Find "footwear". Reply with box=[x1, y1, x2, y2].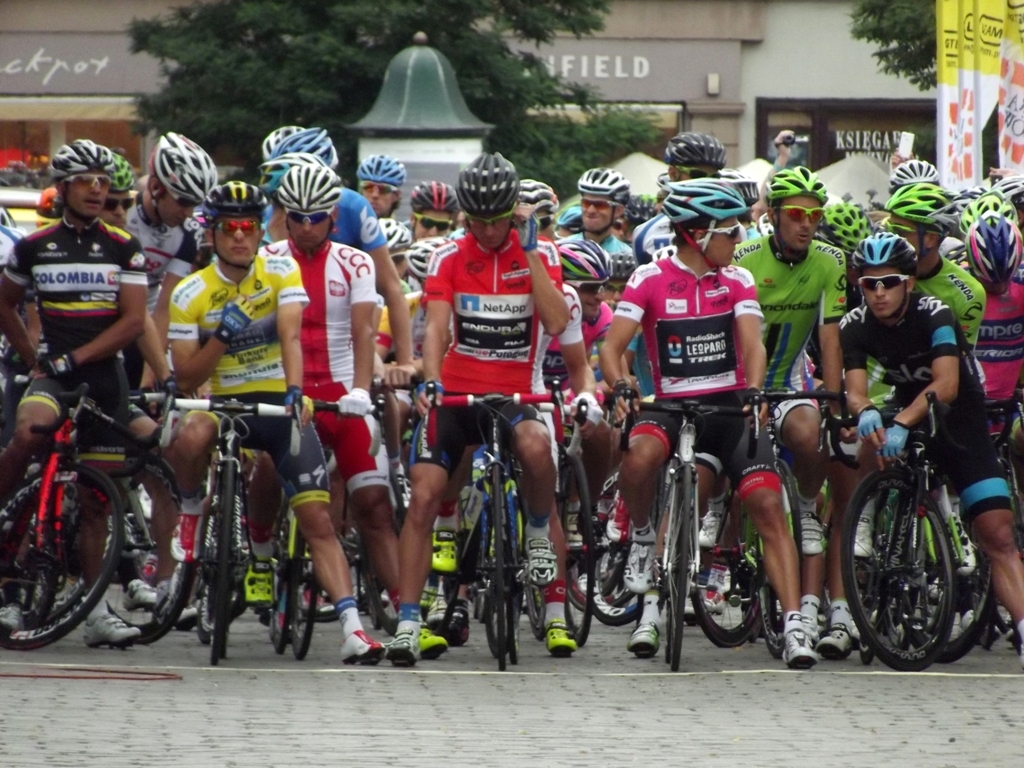
box=[169, 513, 202, 567].
